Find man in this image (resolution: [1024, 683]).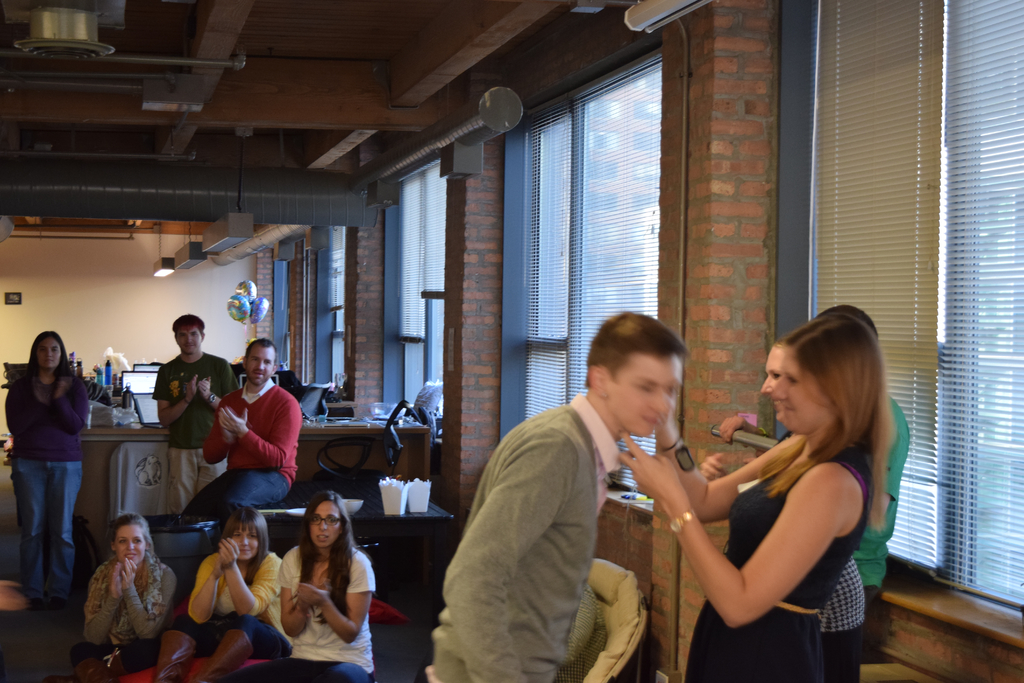
box(154, 311, 235, 516).
